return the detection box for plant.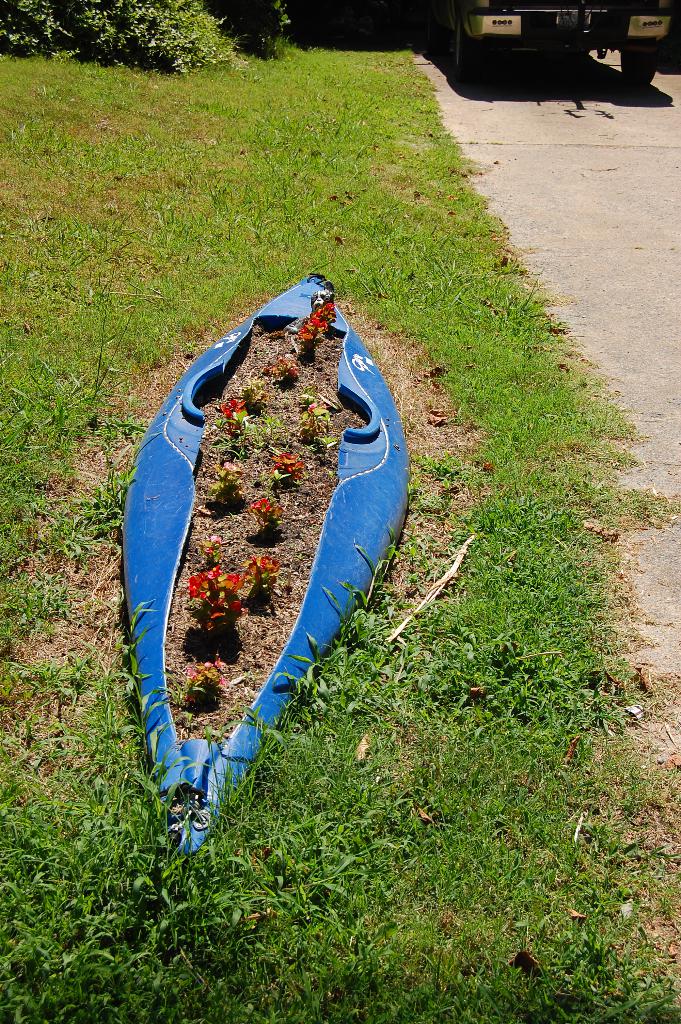
x1=202 y1=535 x2=223 y2=566.
